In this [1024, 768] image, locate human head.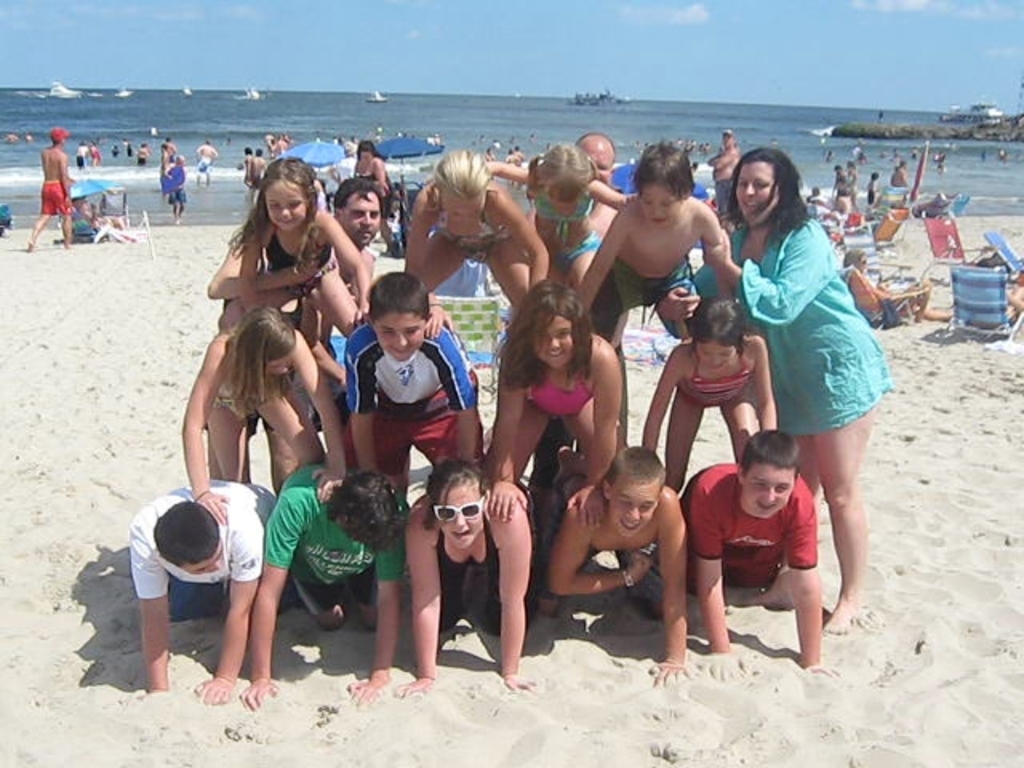
Bounding box: region(51, 126, 72, 139).
